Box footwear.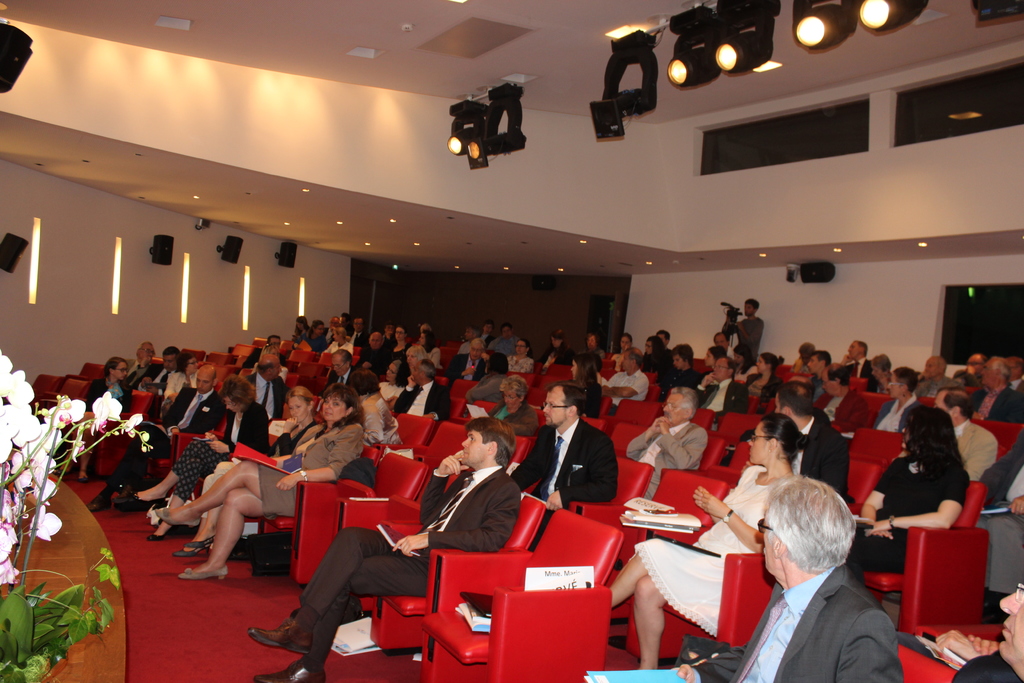
l=250, t=621, r=312, b=654.
